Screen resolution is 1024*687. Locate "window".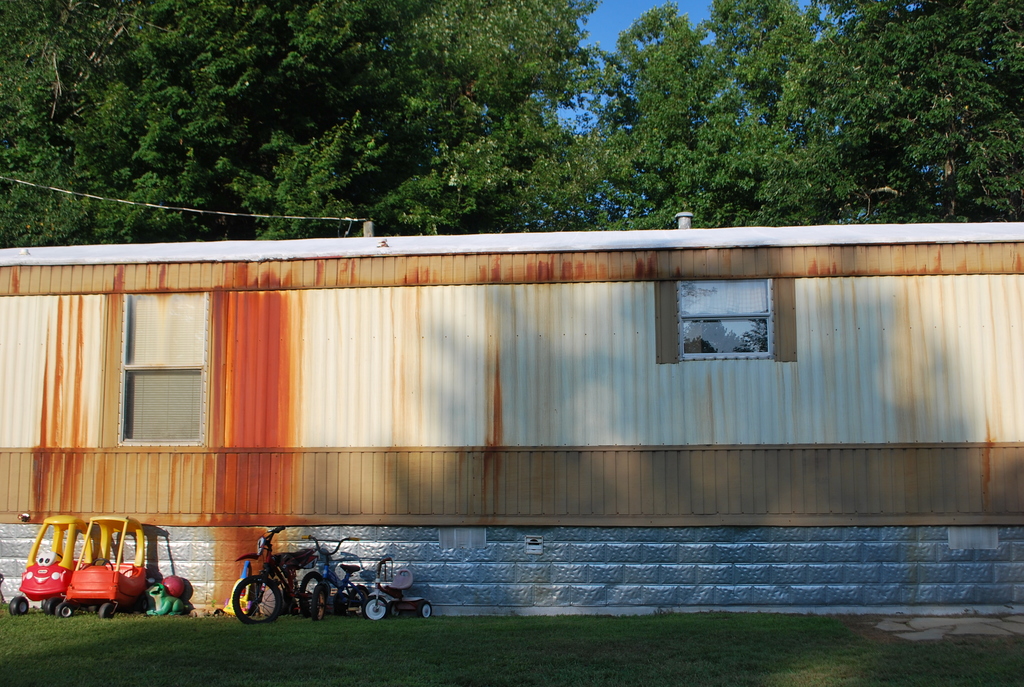
select_region(656, 280, 795, 364).
